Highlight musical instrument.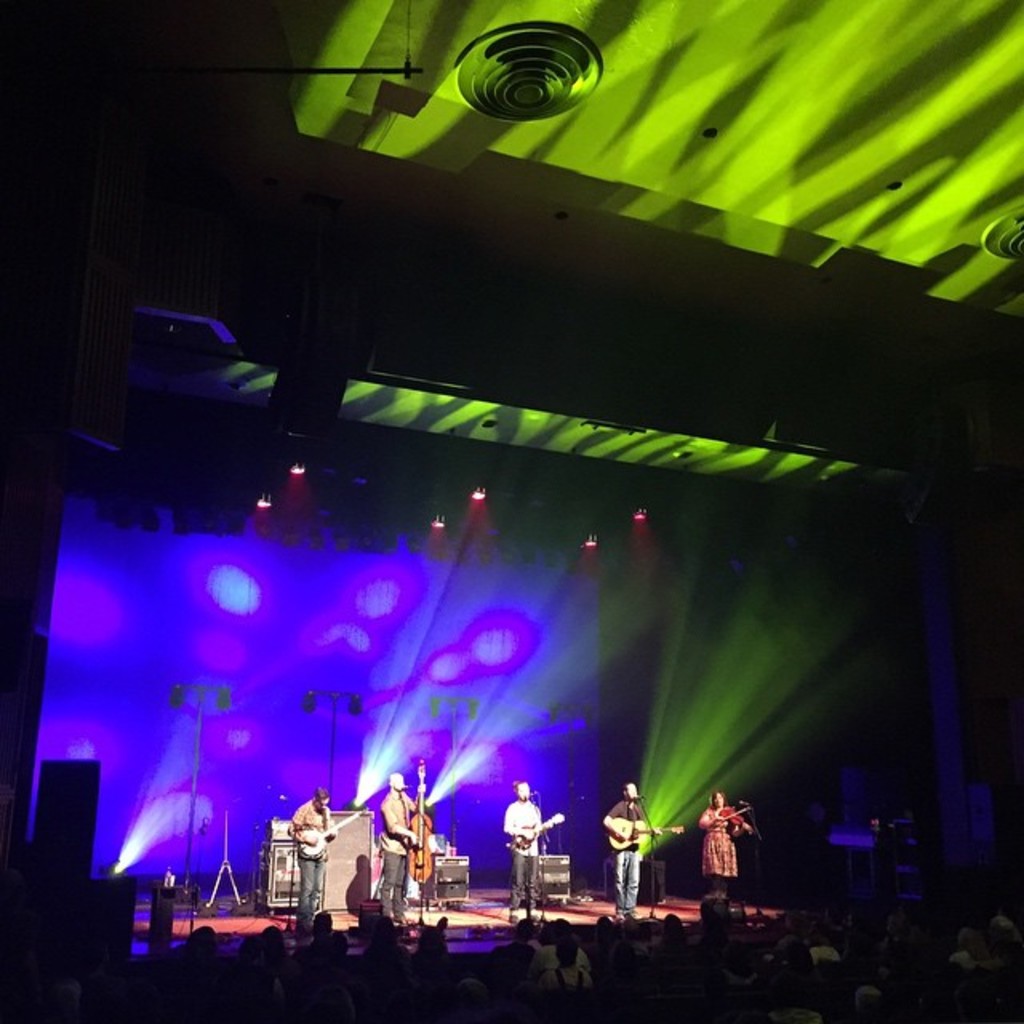
Highlighted region: select_region(403, 750, 440, 902).
